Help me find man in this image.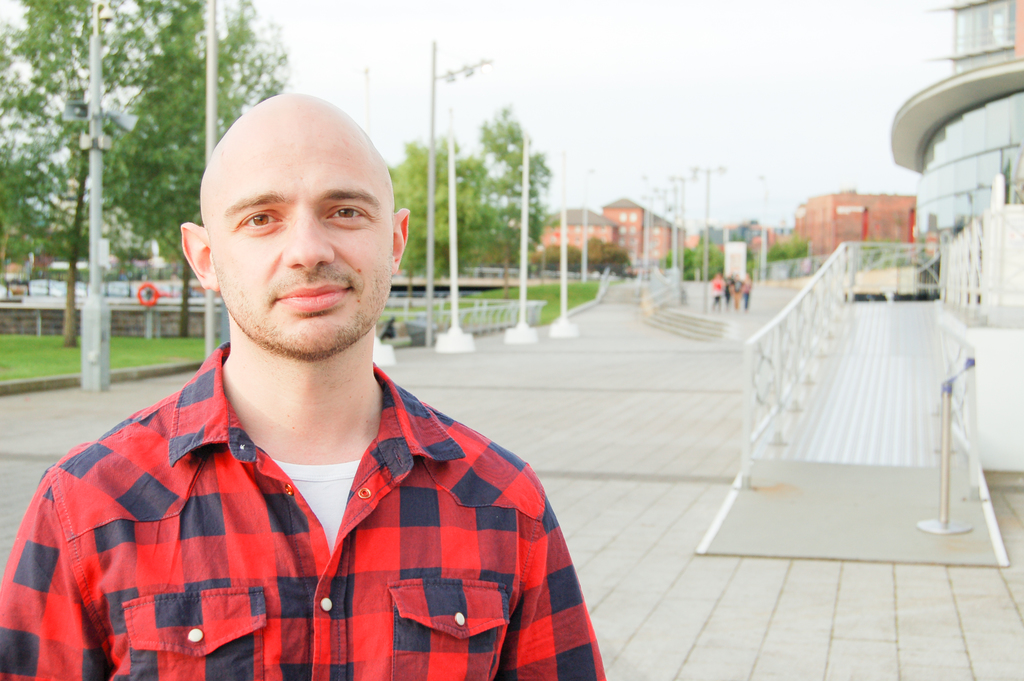
Found it: 21, 84, 611, 673.
